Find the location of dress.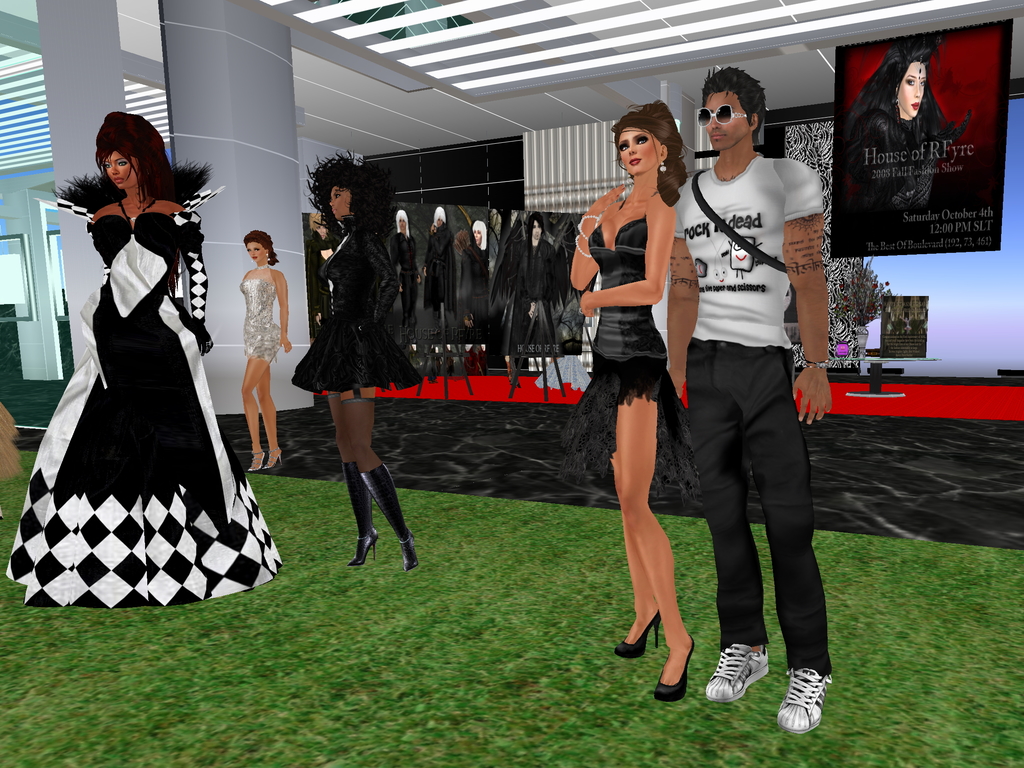
Location: (x1=287, y1=150, x2=423, y2=397).
